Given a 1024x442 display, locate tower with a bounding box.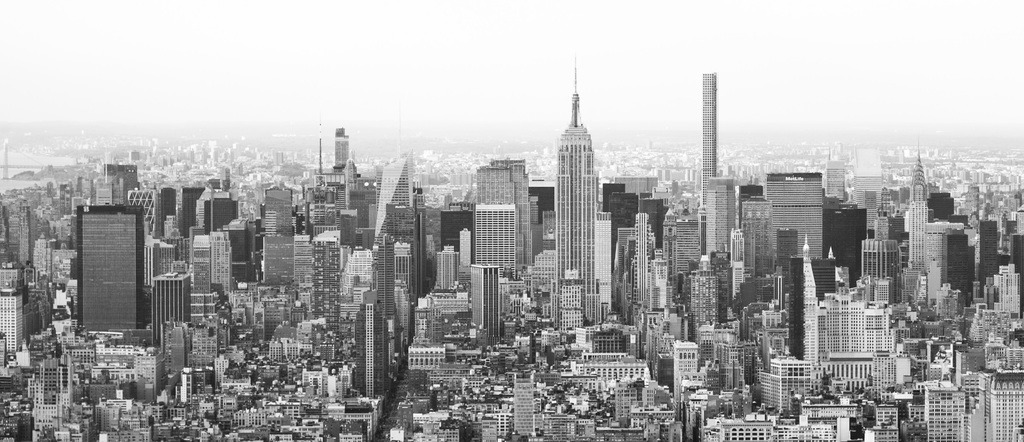
Located: 250:182:297:230.
